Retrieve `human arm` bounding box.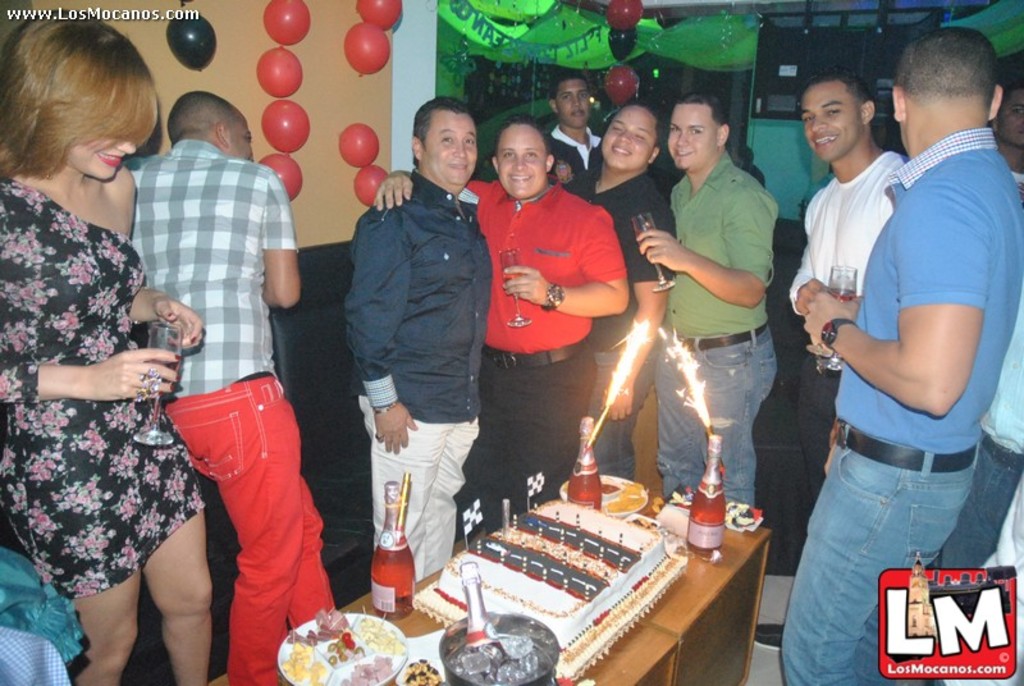
Bounding box: x1=338 y1=201 x2=416 y2=456.
